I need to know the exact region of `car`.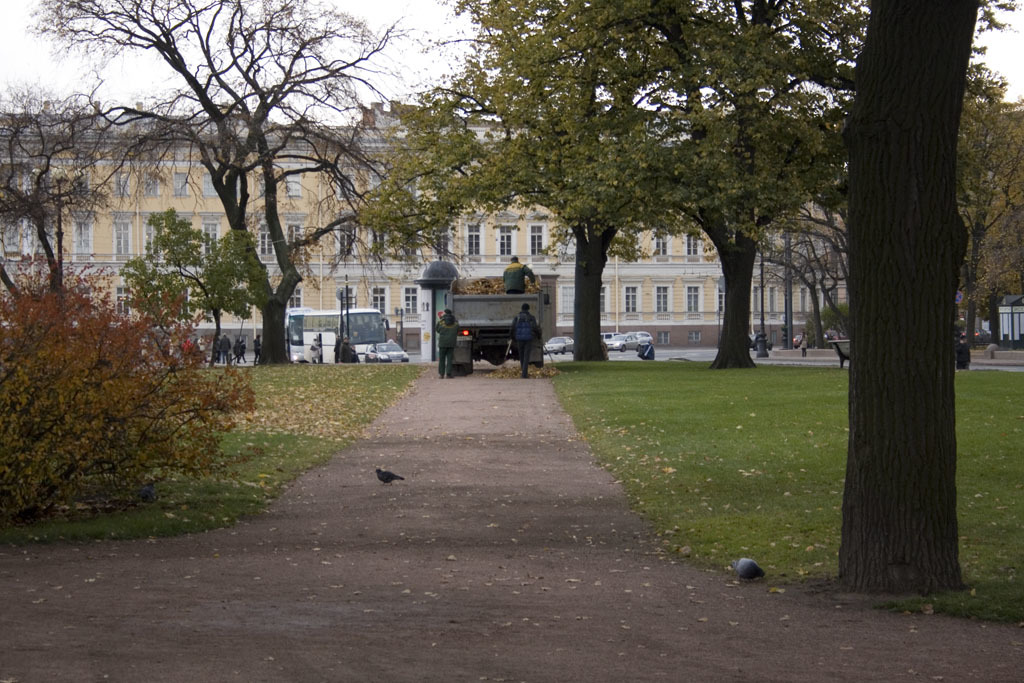
Region: <bbox>602, 330, 615, 344</bbox>.
